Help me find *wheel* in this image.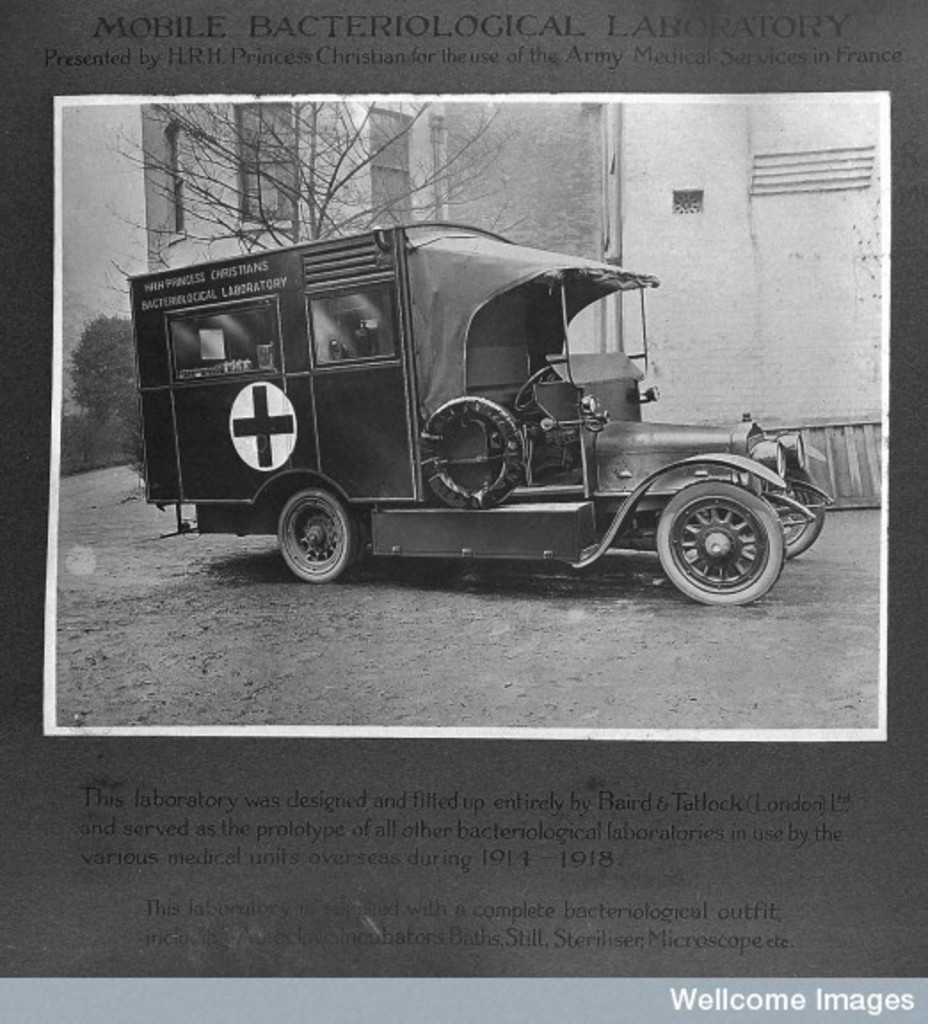
Found it: <bbox>276, 487, 364, 583</bbox>.
